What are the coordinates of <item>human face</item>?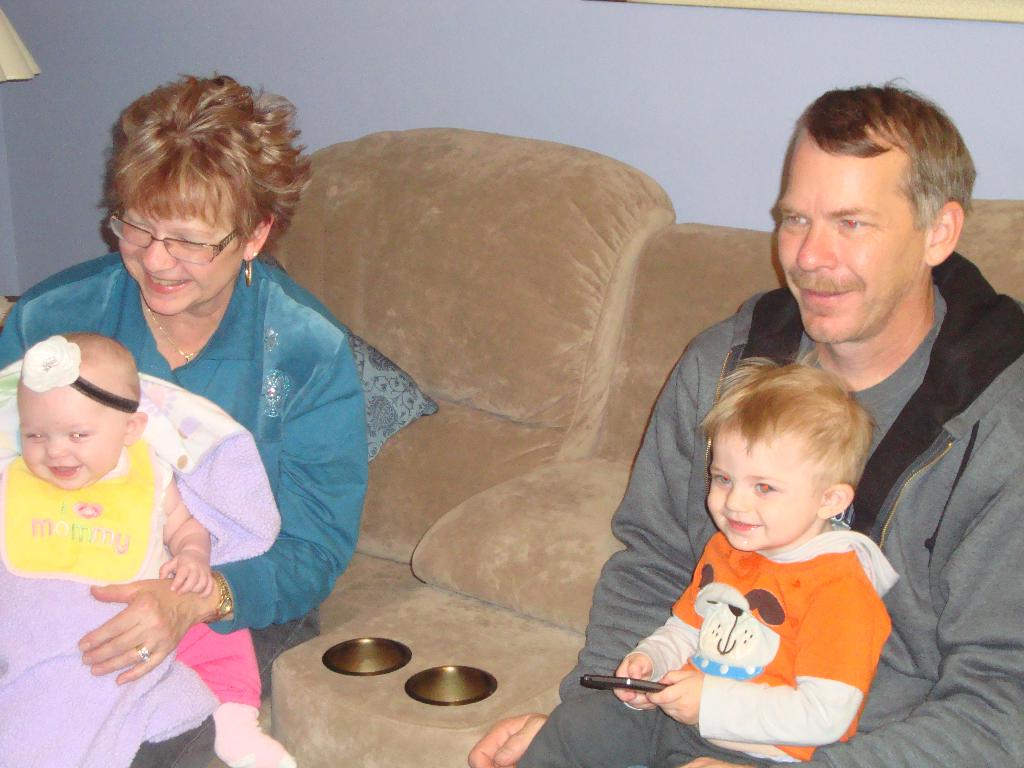
[22, 389, 122, 488].
